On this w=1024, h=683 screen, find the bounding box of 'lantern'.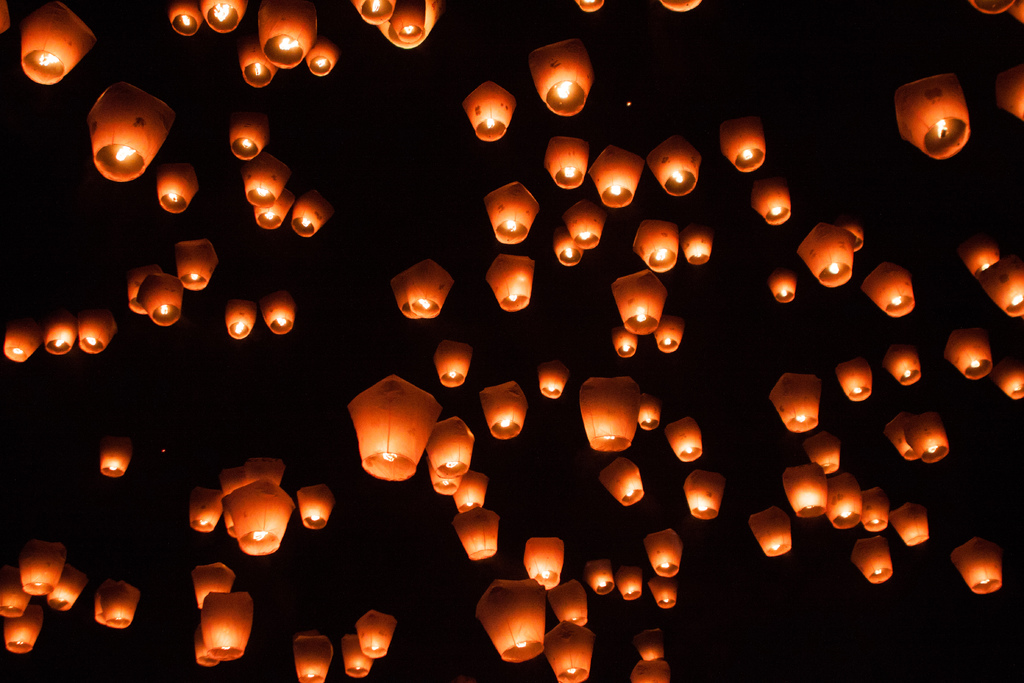
Bounding box: {"x1": 585, "y1": 559, "x2": 611, "y2": 595}.
